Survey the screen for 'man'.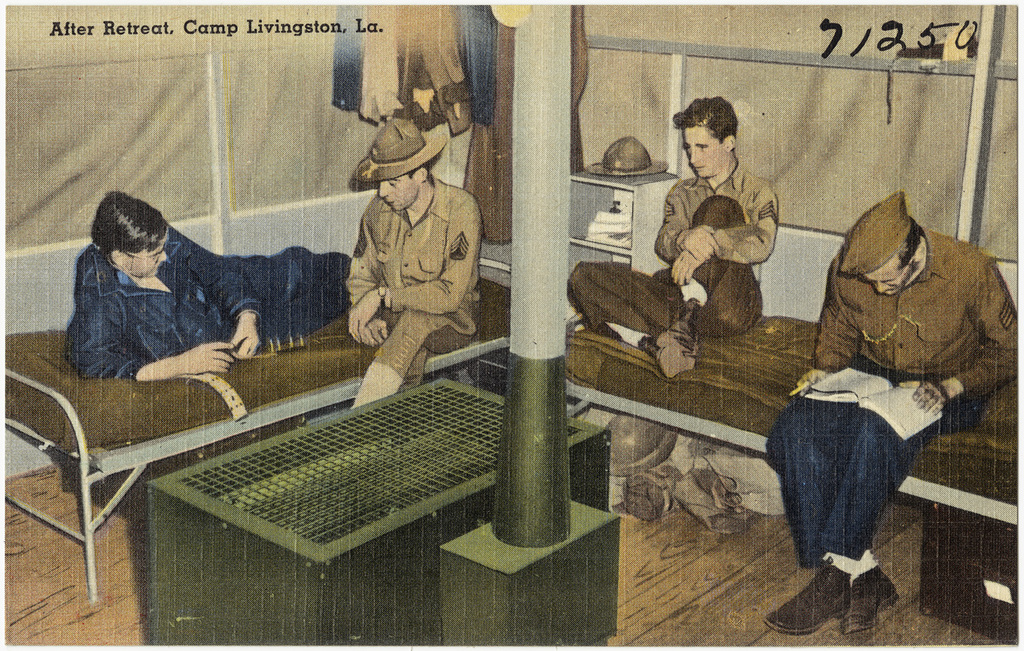
Survey found: detection(564, 97, 776, 381).
